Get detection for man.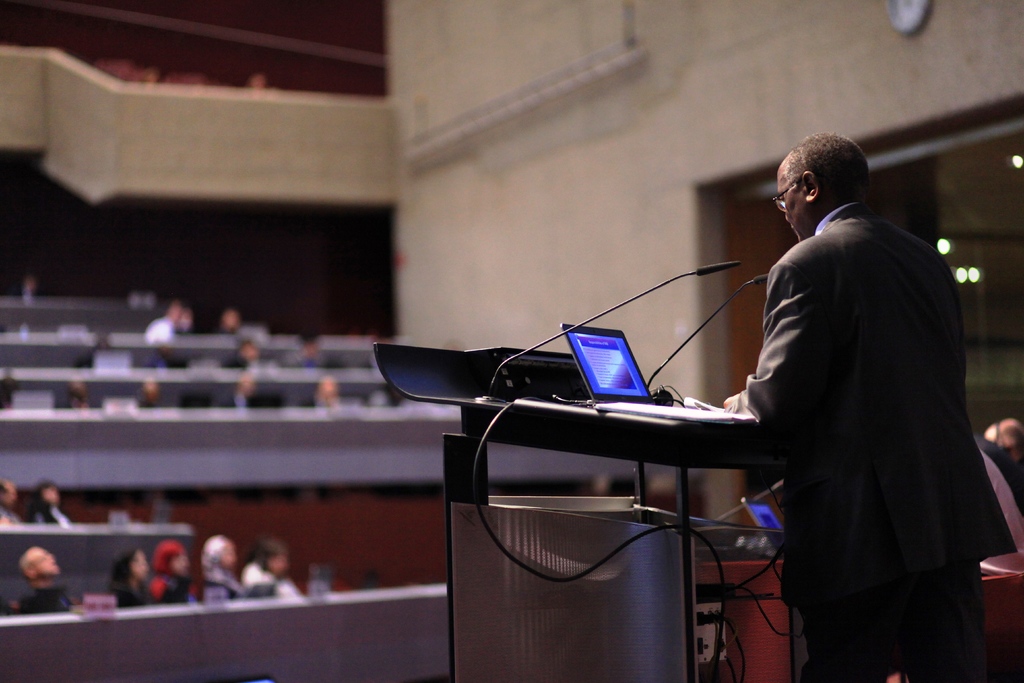
Detection: [14, 544, 84, 616].
